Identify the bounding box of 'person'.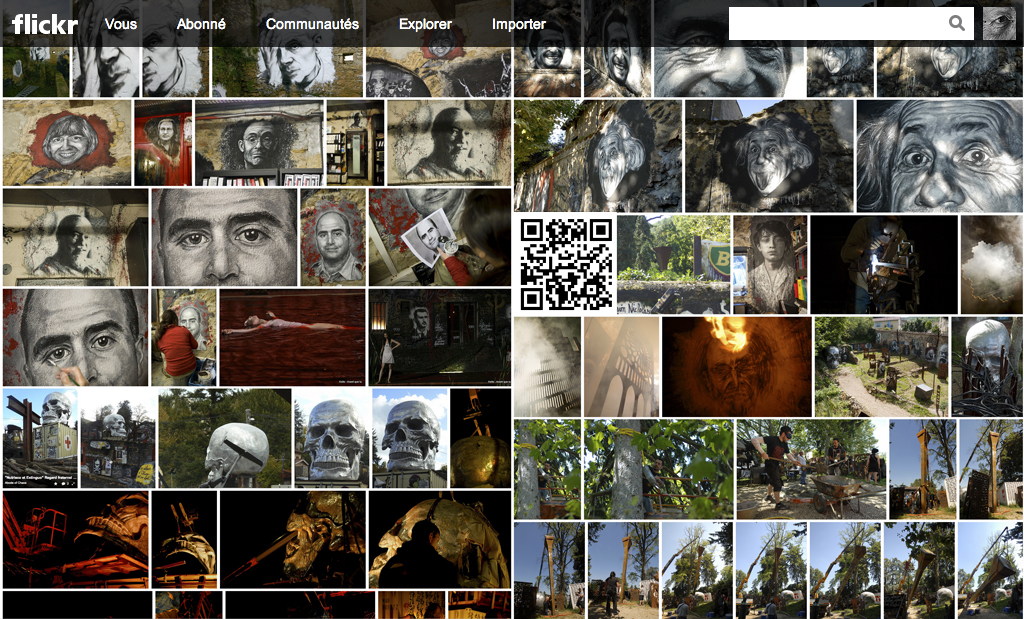
(151,308,201,384).
